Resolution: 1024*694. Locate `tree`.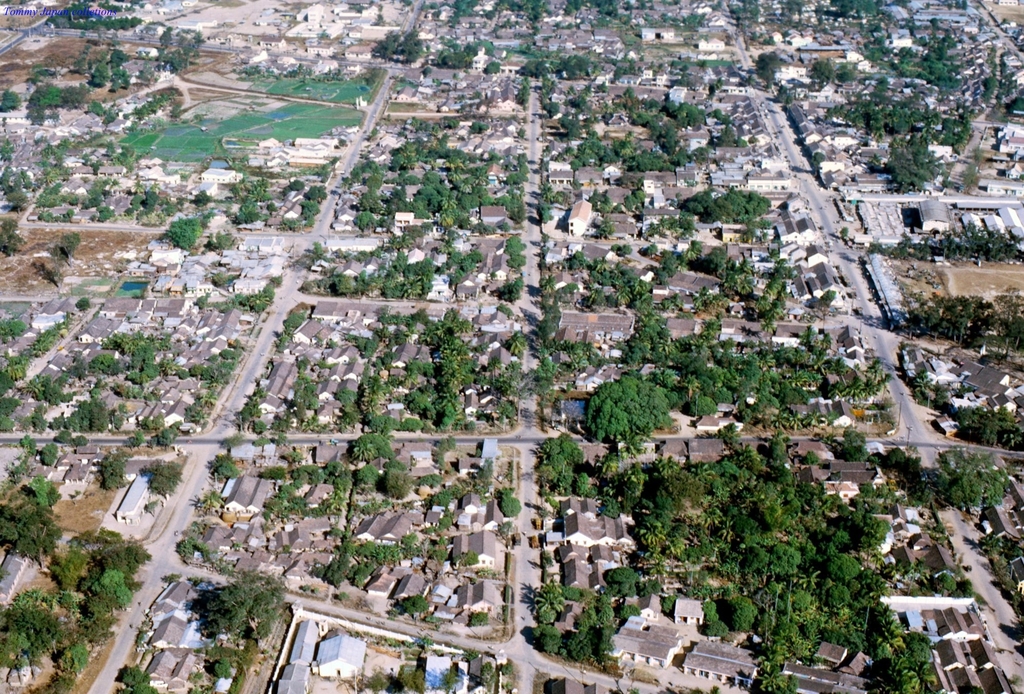
0/314/27/346.
